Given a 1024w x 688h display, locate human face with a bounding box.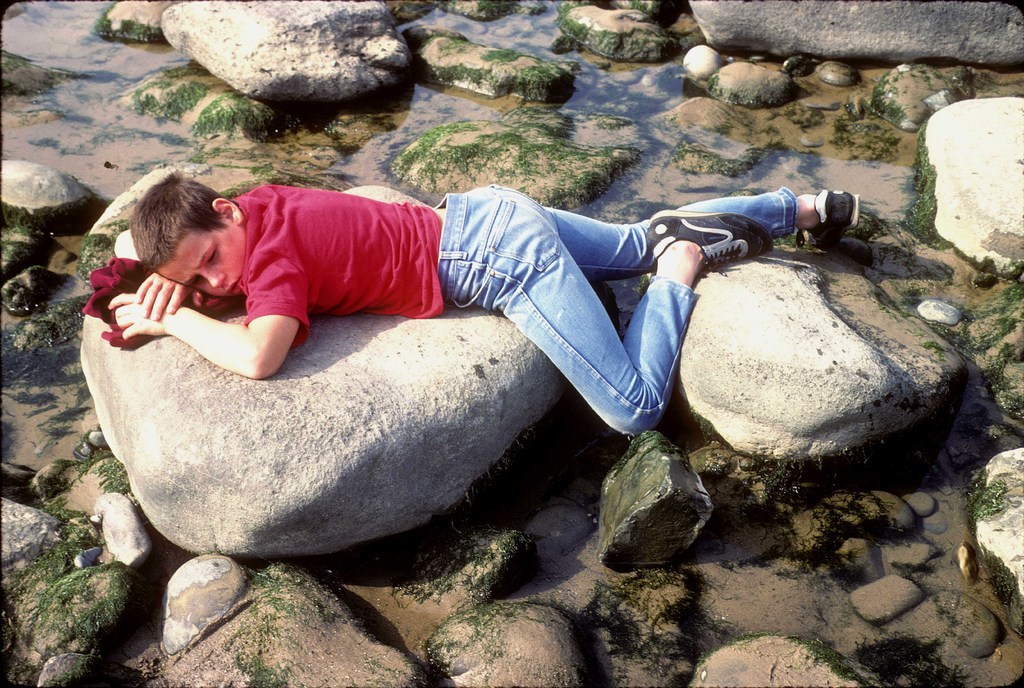
Located: box=[158, 223, 243, 298].
